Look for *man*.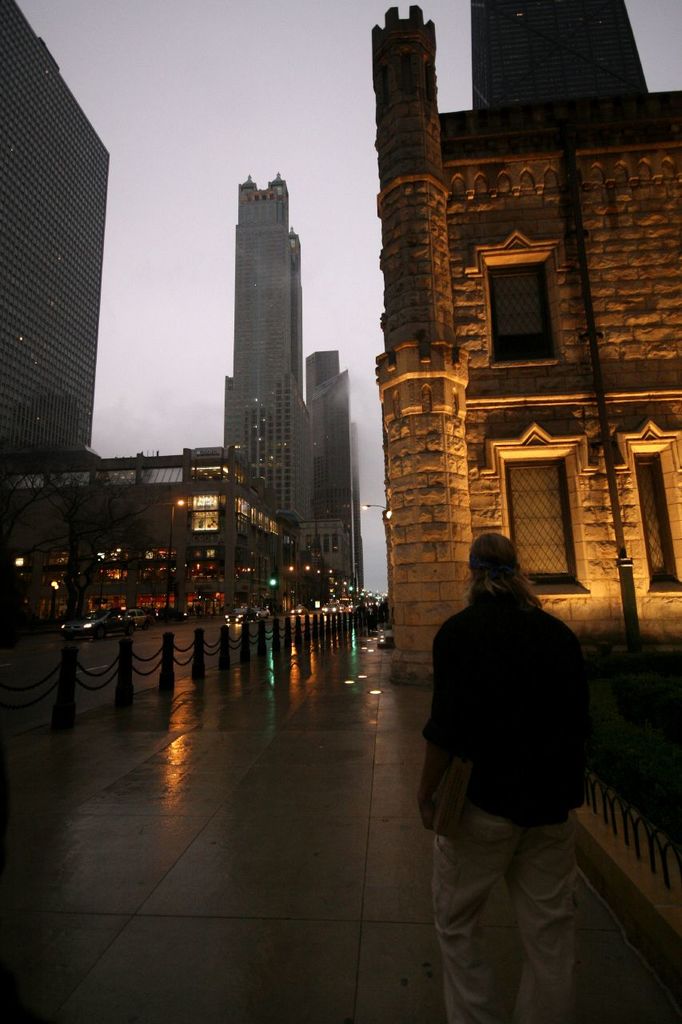
Found: box=[421, 526, 604, 1023].
